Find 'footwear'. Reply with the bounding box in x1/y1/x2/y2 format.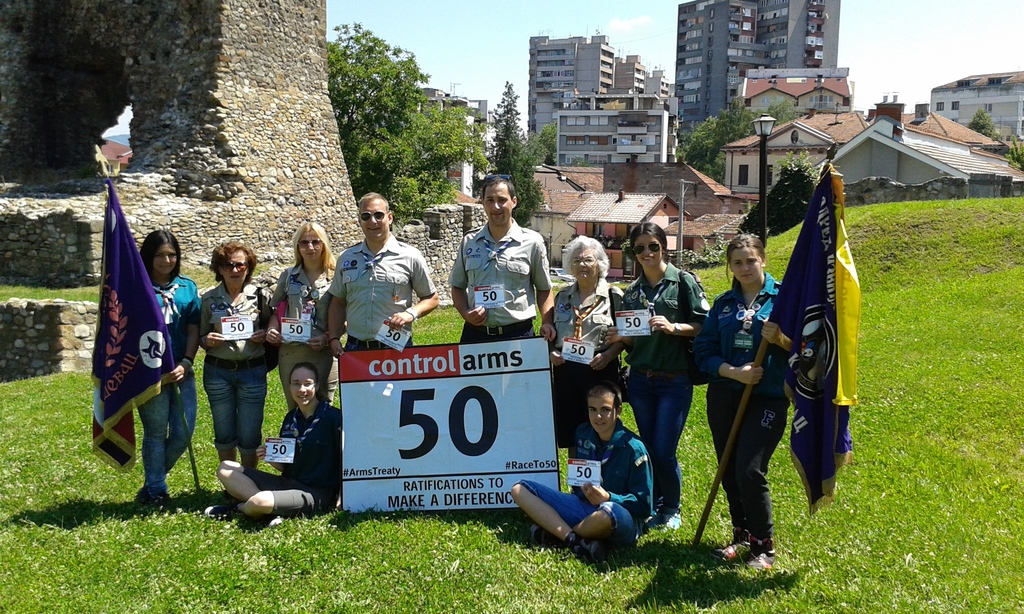
748/537/783/574.
